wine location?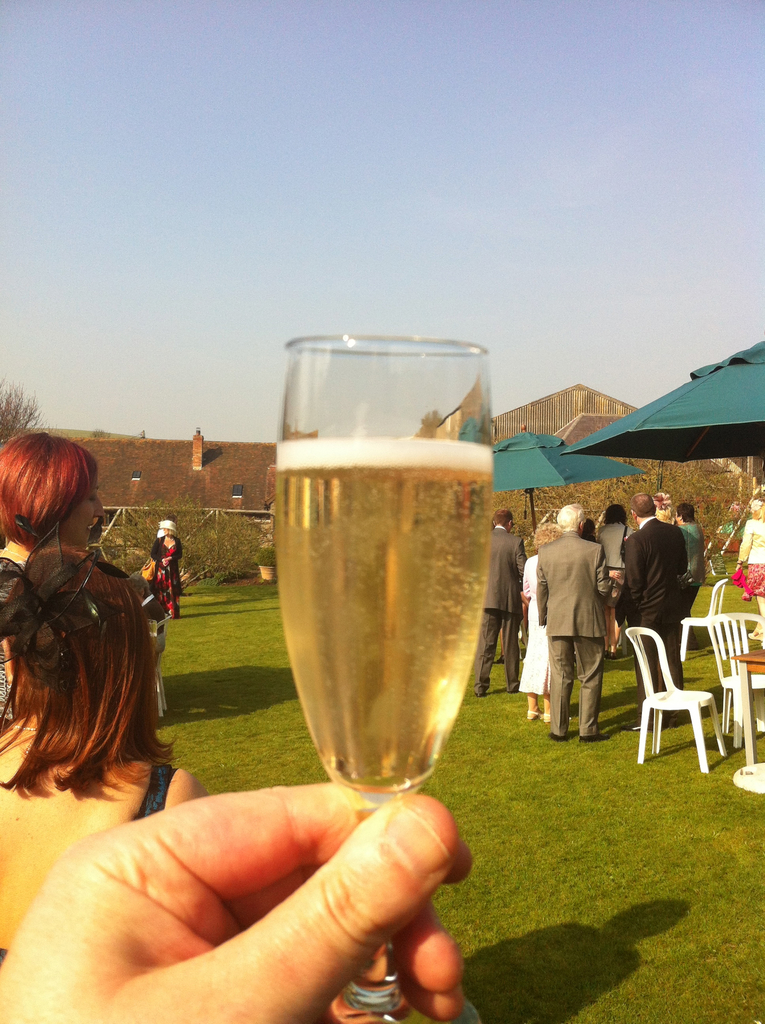
bbox=(274, 435, 491, 793)
